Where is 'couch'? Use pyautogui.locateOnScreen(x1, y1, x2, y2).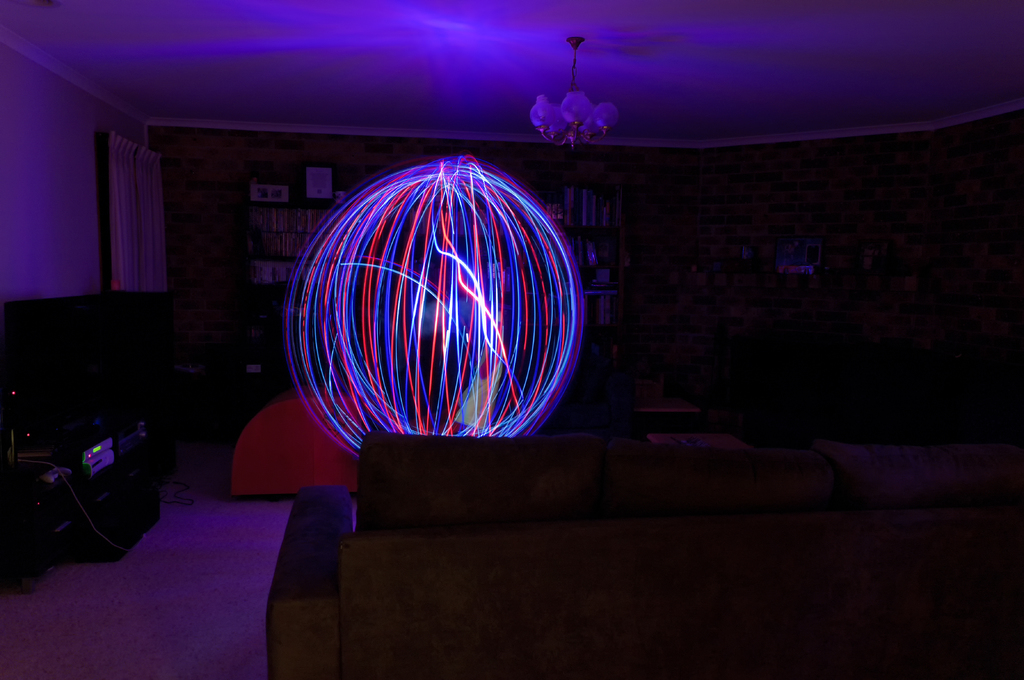
pyautogui.locateOnScreen(259, 426, 1023, 679).
